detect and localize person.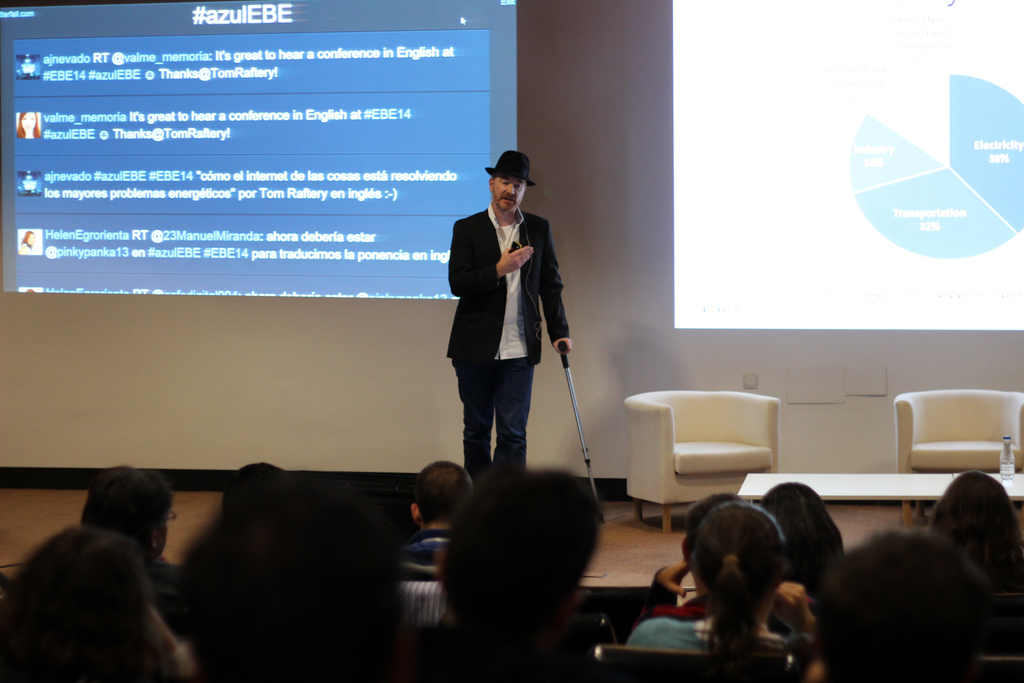
Localized at <bbox>627, 501, 817, 682</bbox>.
